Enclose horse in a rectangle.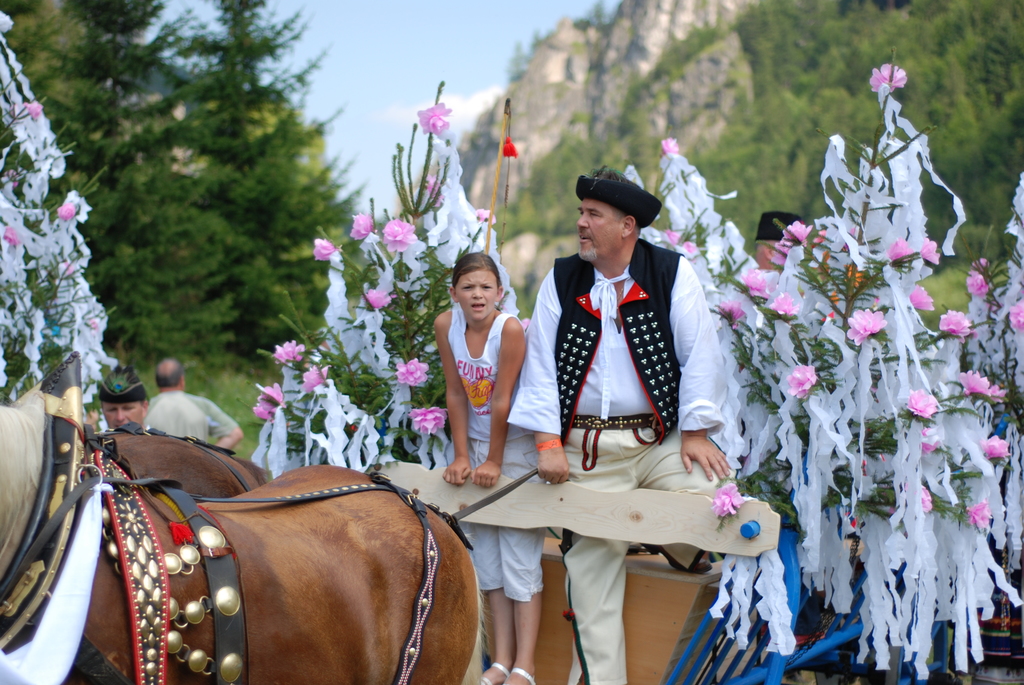
[x1=101, y1=431, x2=268, y2=500].
